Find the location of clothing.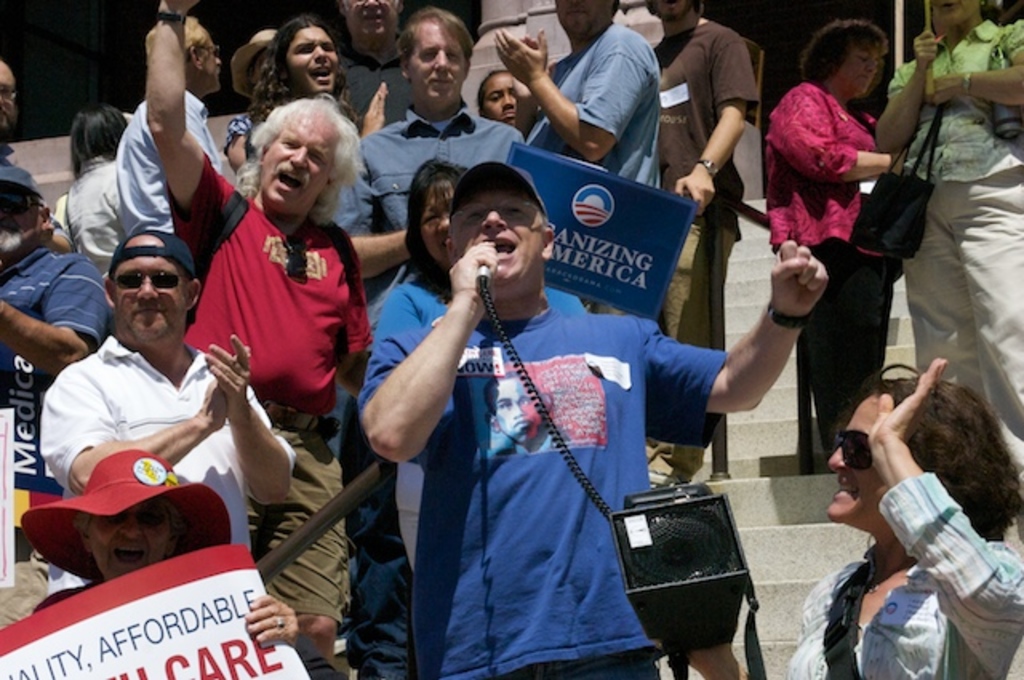
Location: crop(794, 243, 838, 430).
